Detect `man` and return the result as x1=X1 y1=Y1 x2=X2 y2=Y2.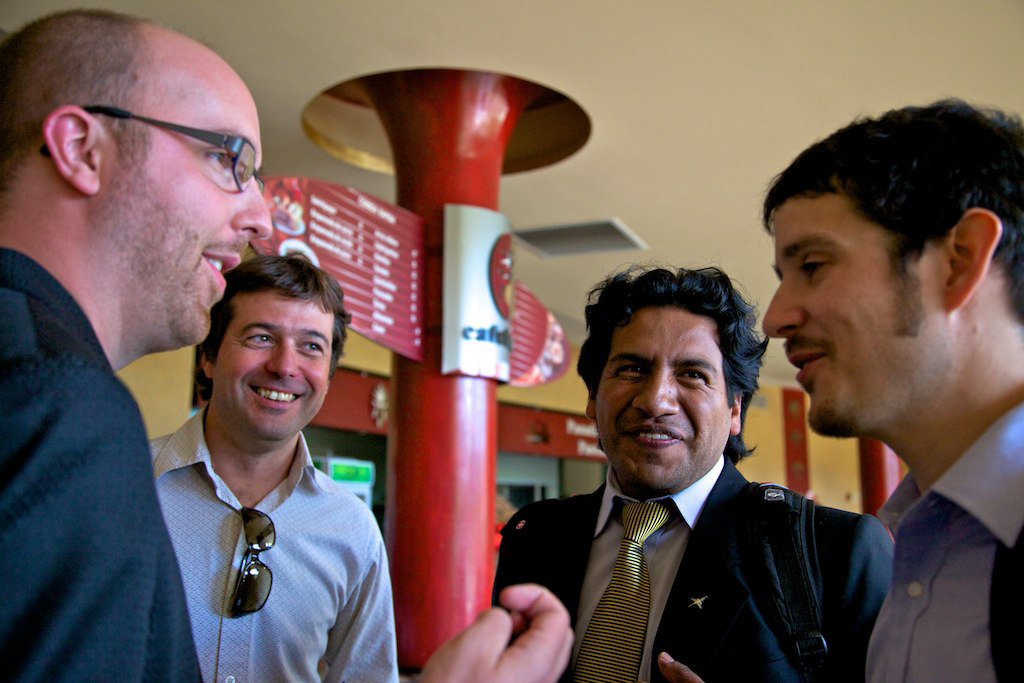
x1=473 y1=274 x2=904 y2=672.
